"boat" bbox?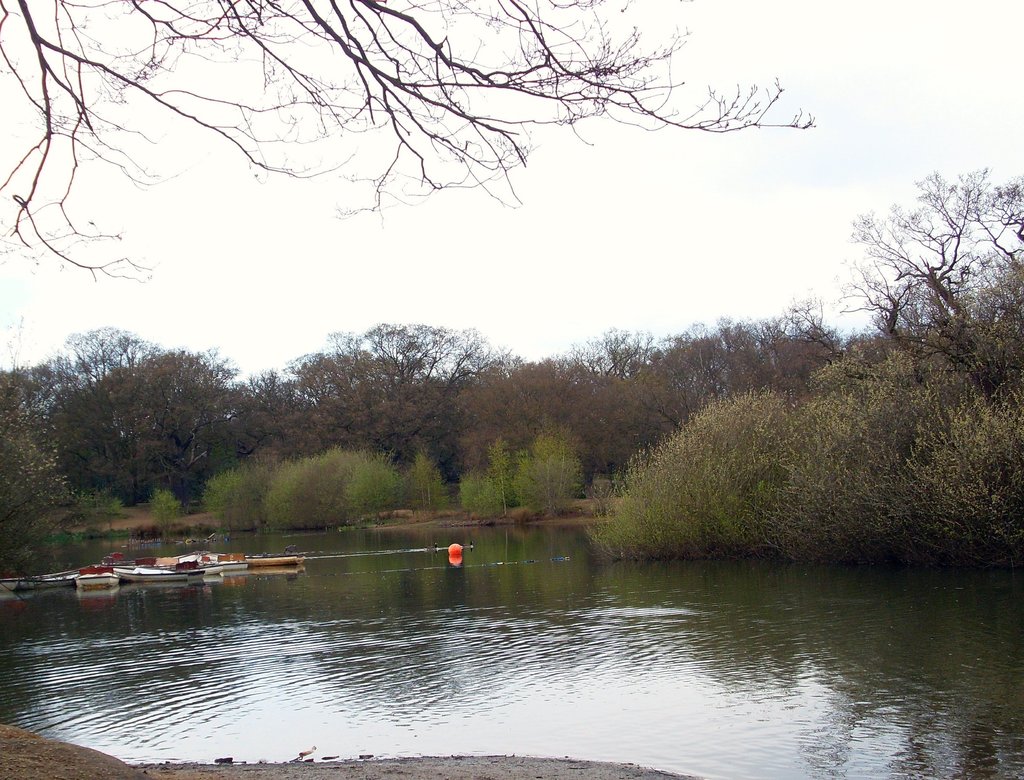
pyautogui.locateOnScreen(120, 565, 193, 577)
